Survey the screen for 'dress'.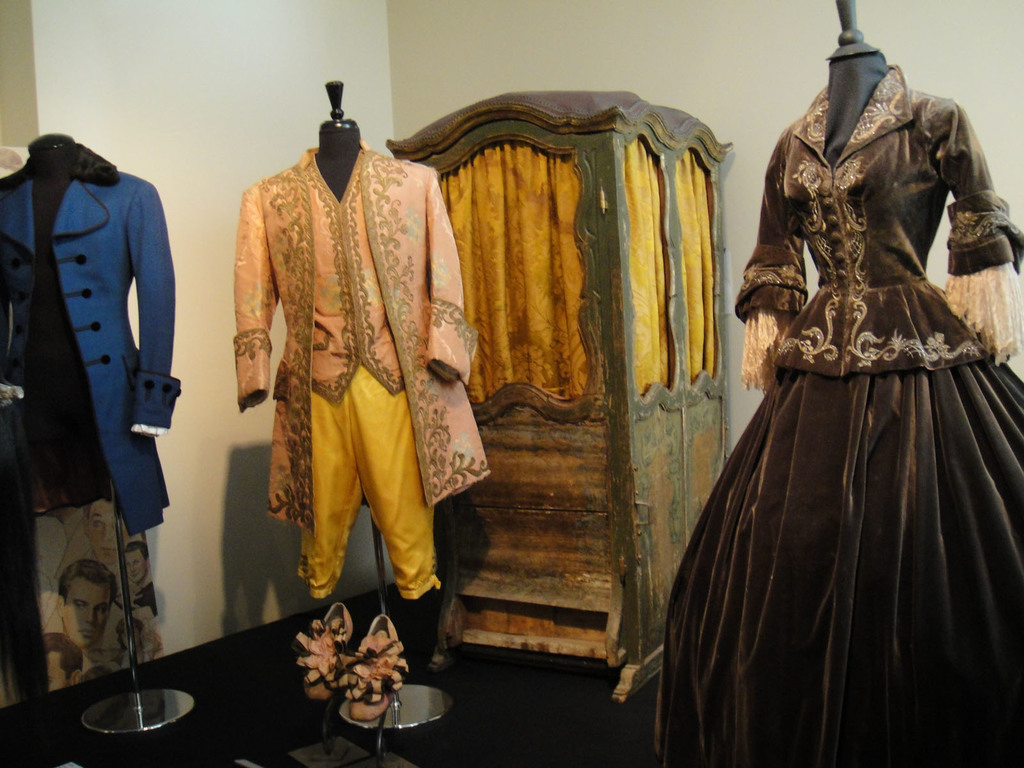
Survey found: box=[669, 62, 1023, 767].
